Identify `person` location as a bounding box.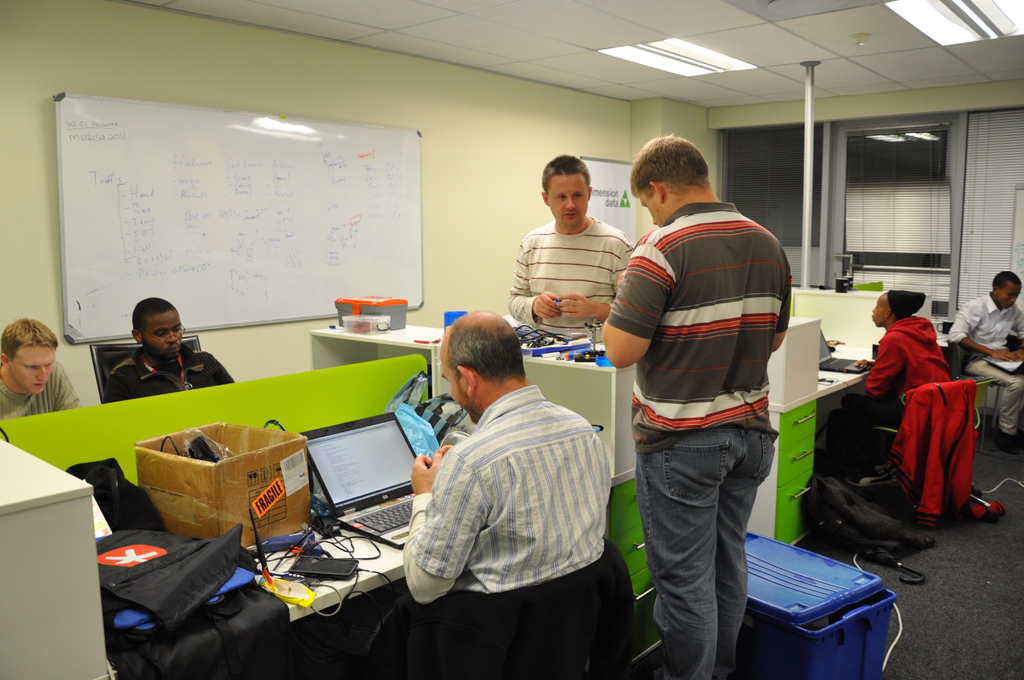
(100,295,234,398).
